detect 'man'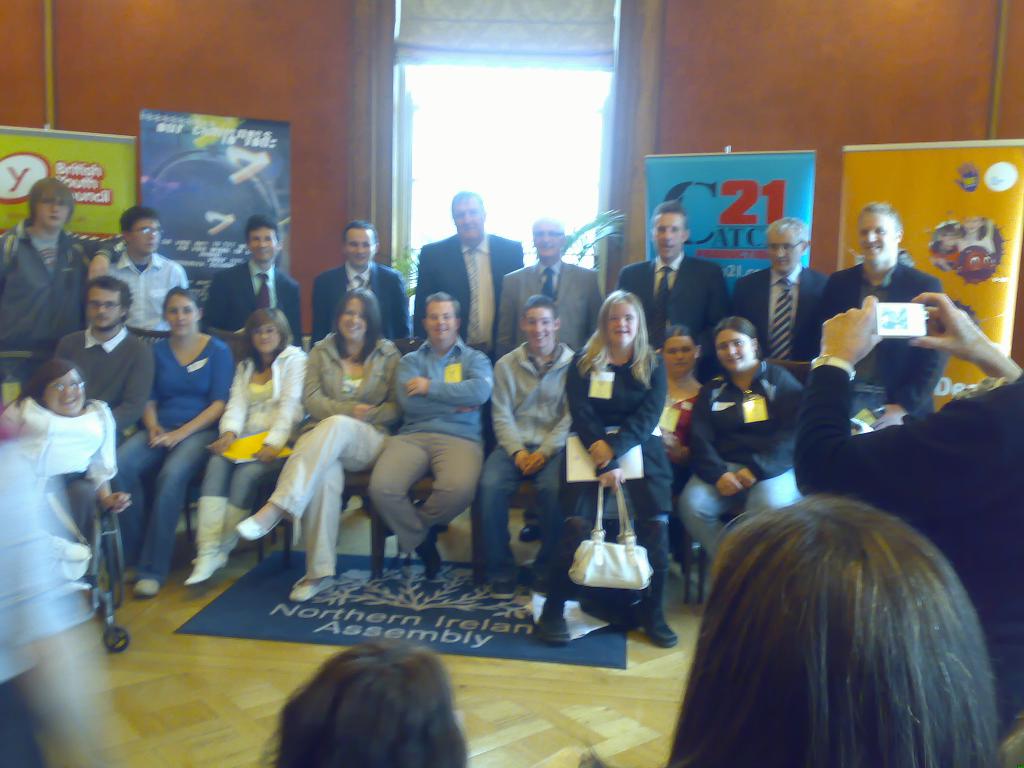
[409,191,525,529]
